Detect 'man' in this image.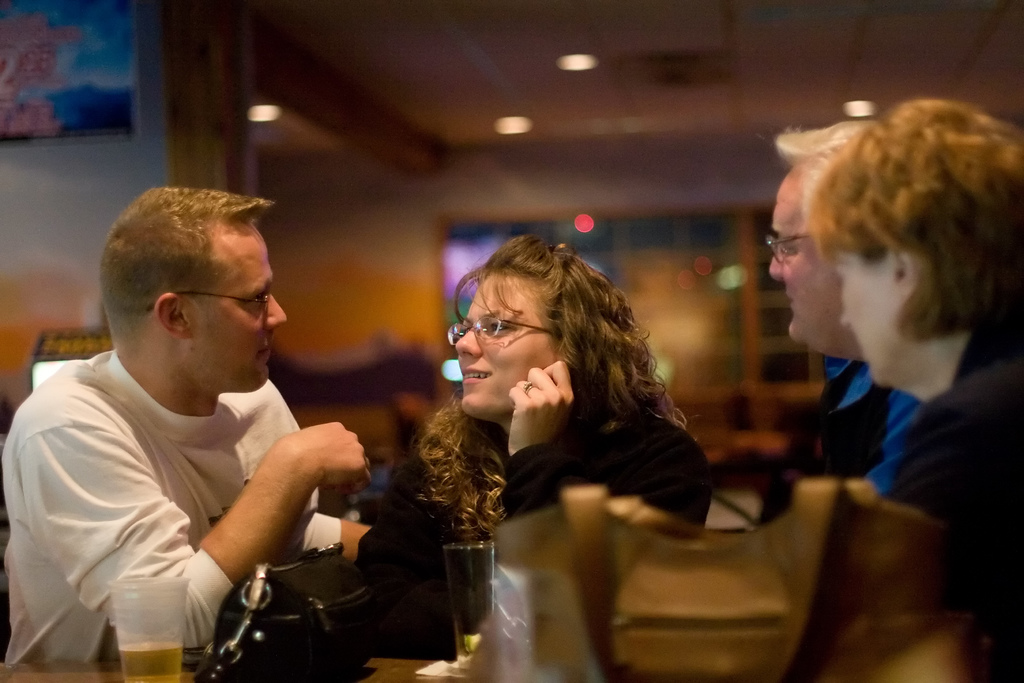
Detection: Rect(808, 97, 1023, 682).
